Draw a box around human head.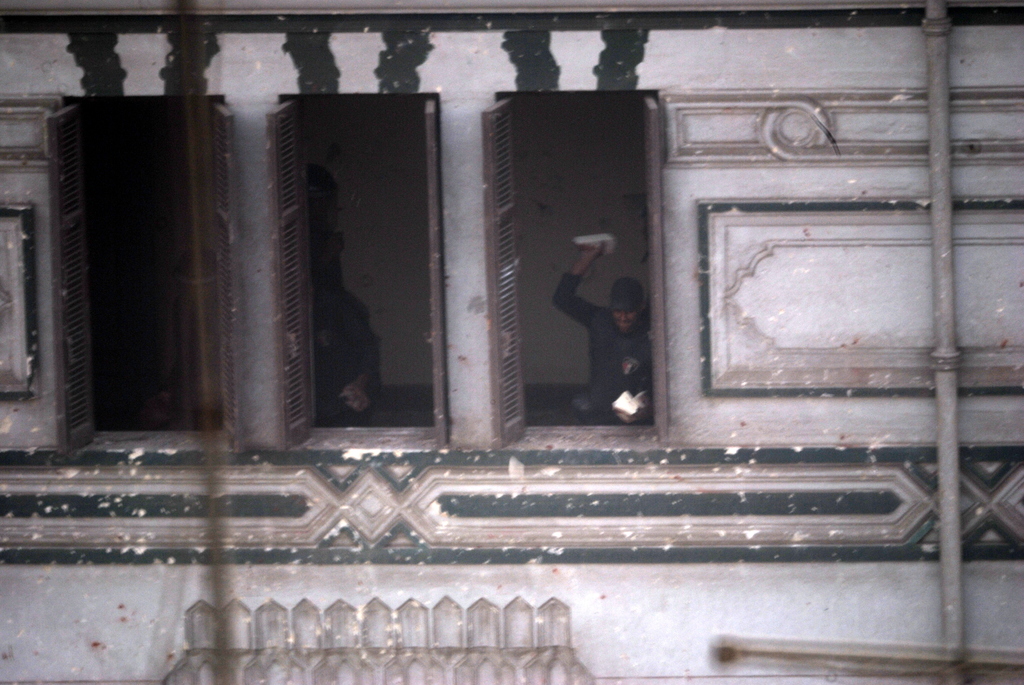
607,275,647,328.
